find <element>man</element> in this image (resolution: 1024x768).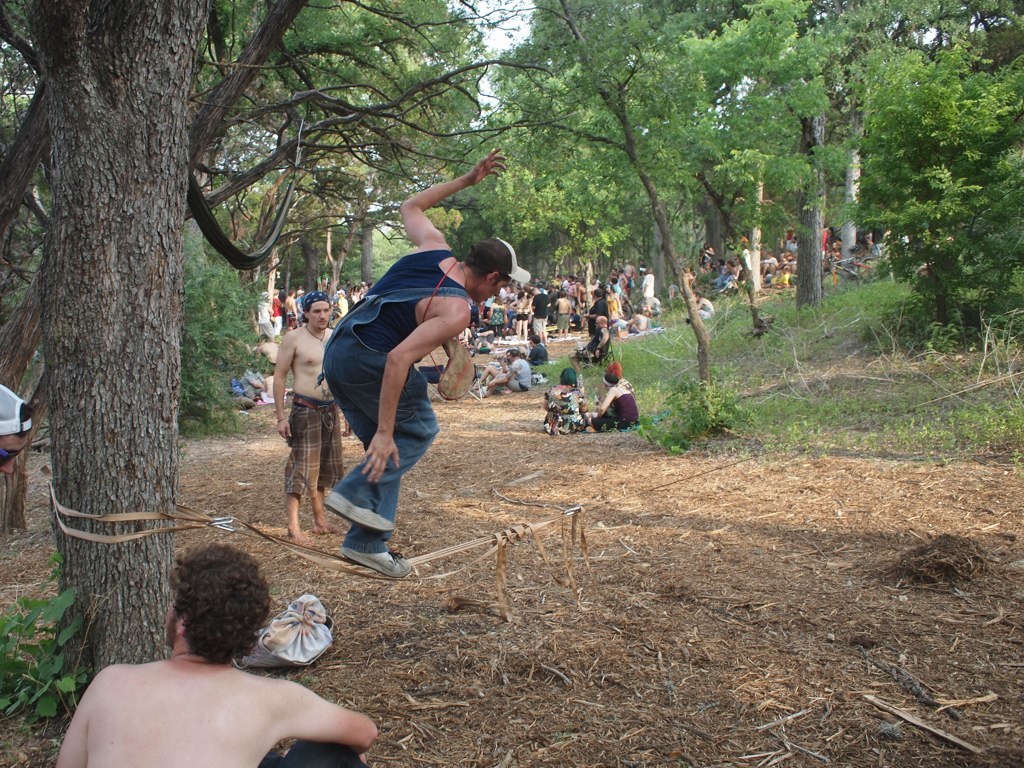
bbox=[0, 383, 35, 478].
